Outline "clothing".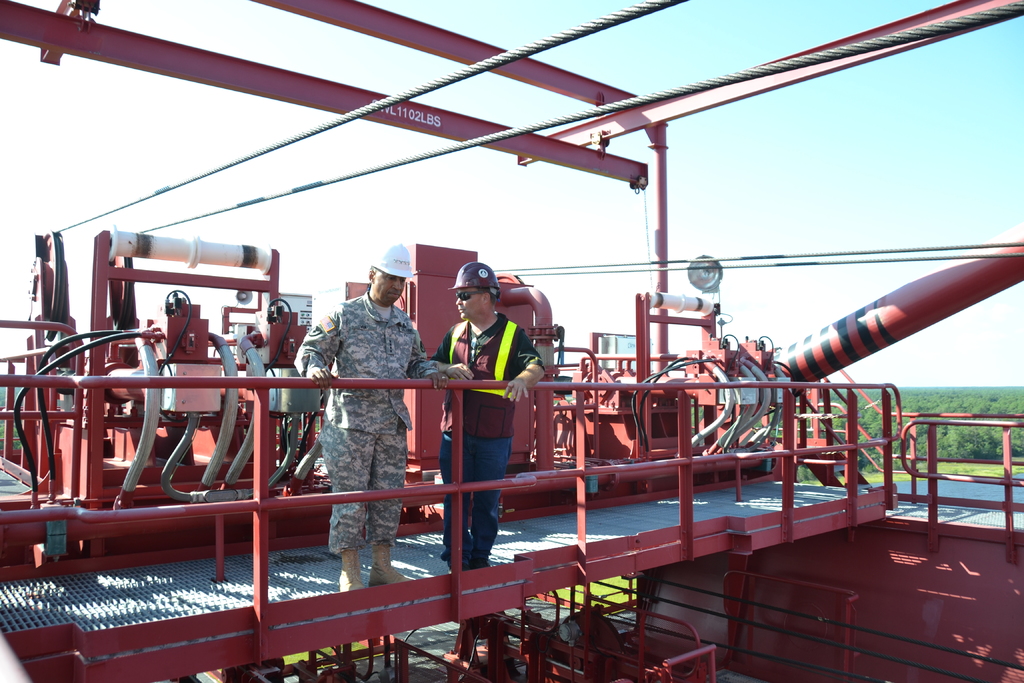
Outline: detection(303, 257, 424, 581).
